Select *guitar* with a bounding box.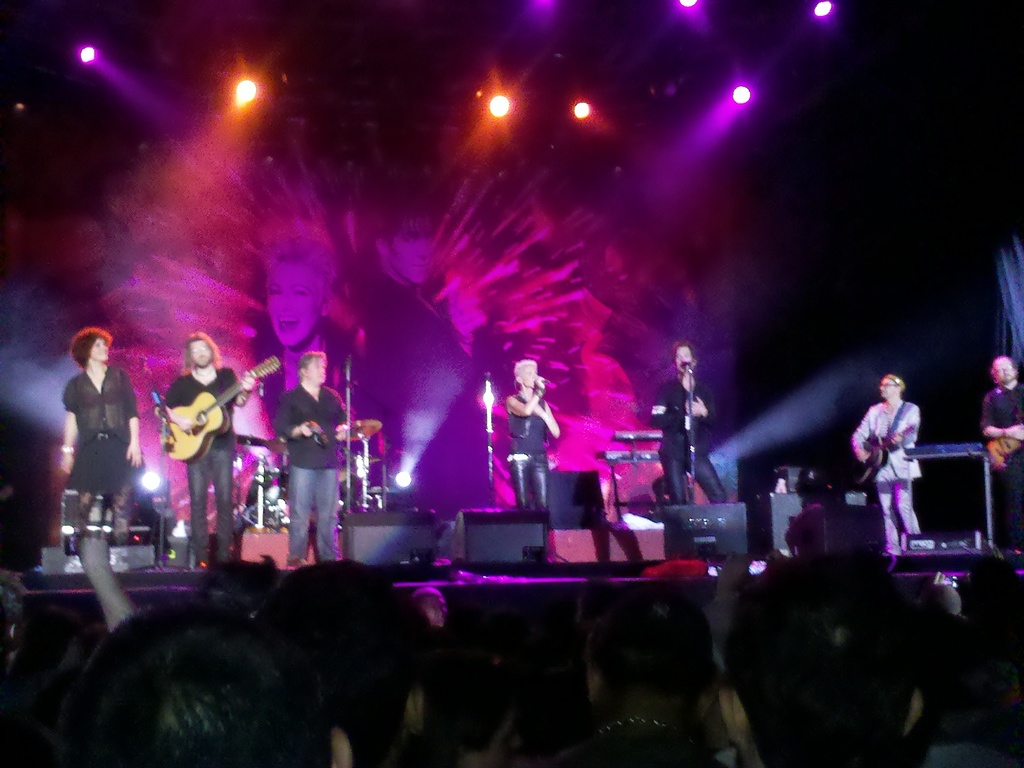
bbox=(162, 355, 281, 460).
